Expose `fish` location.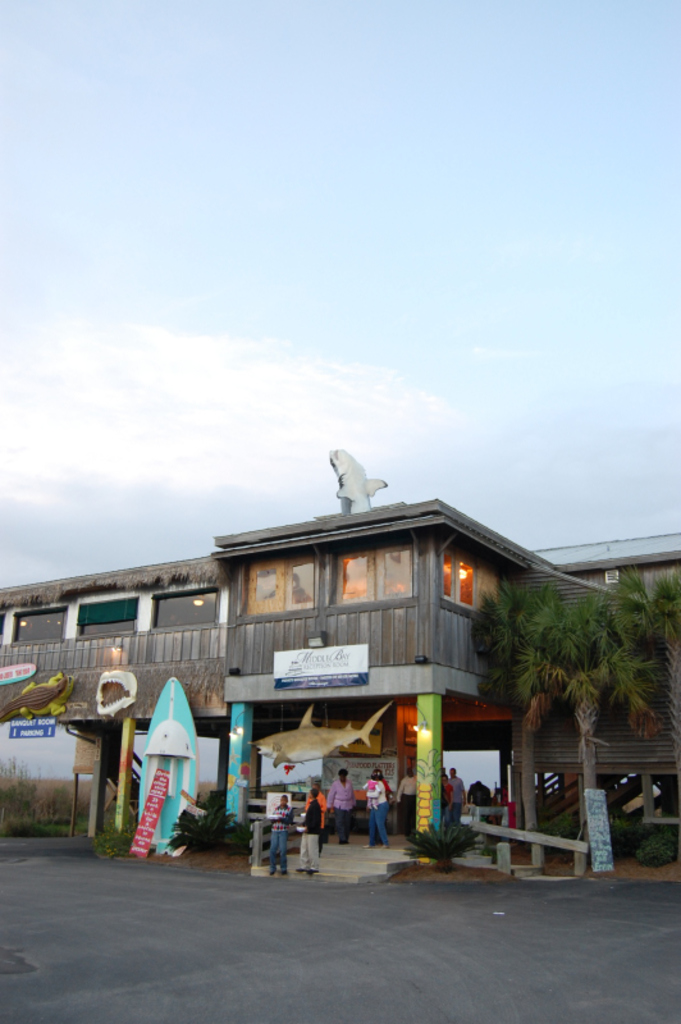
Exposed at [left=326, top=447, right=384, bottom=512].
